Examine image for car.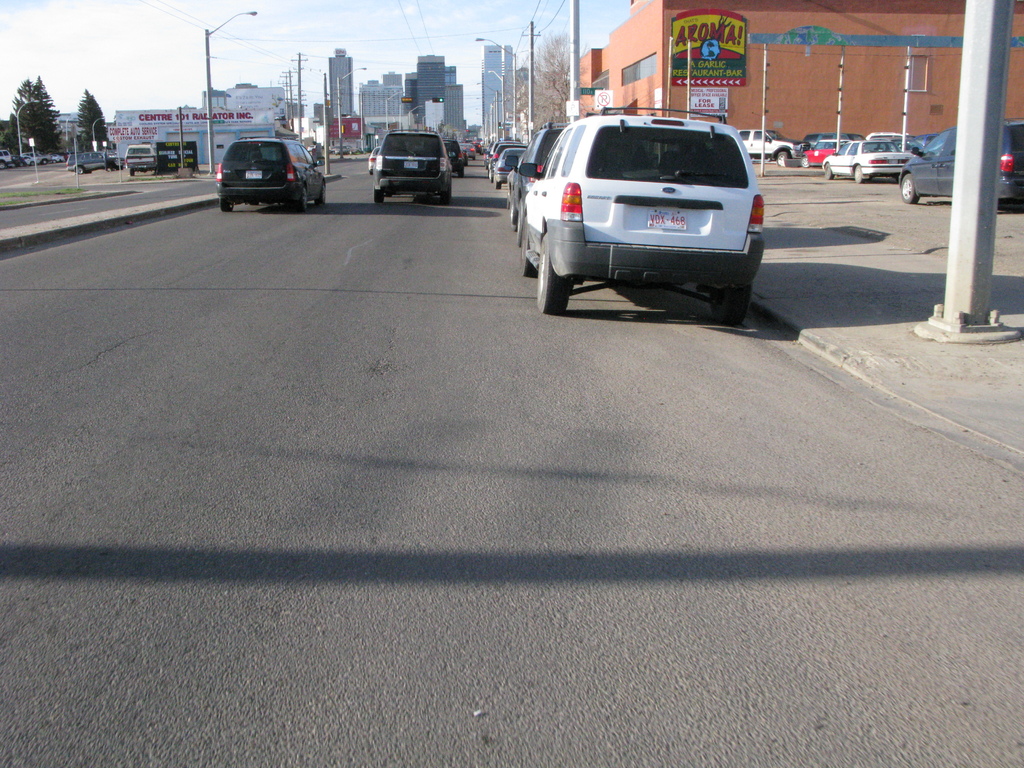
Examination result: 218,137,326,218.
